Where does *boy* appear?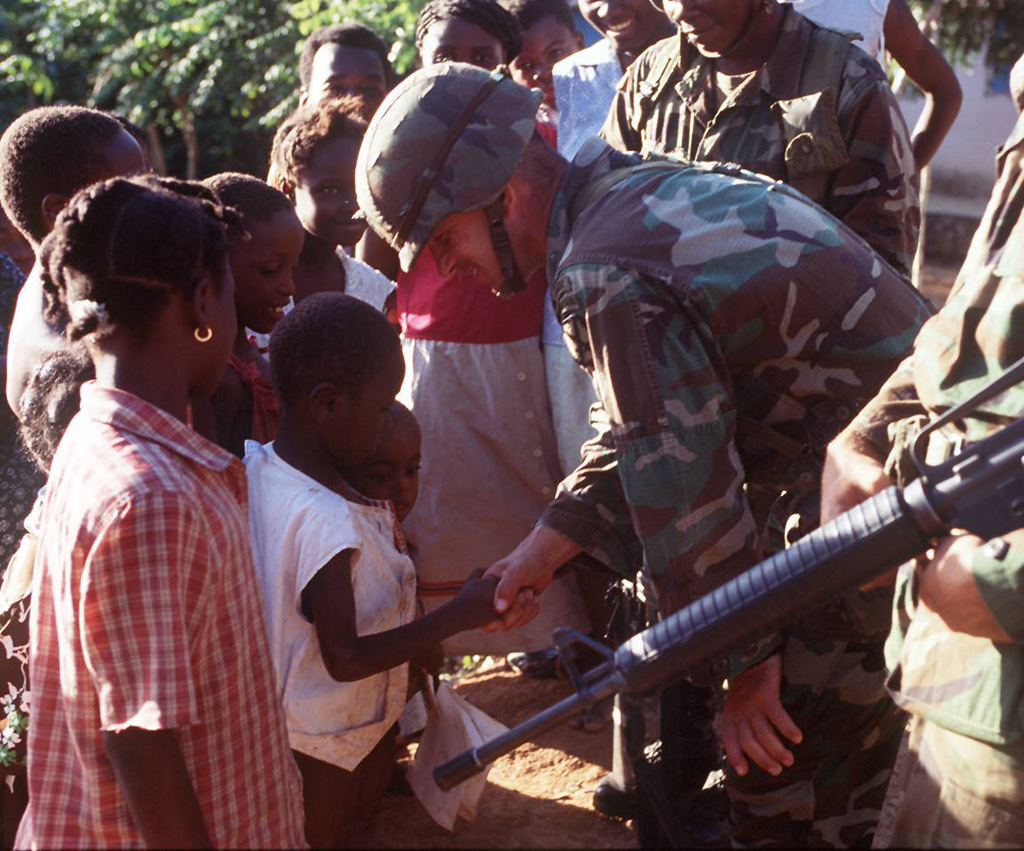
Appears at [x1=591, y1=0, x2=917, y2=274].
